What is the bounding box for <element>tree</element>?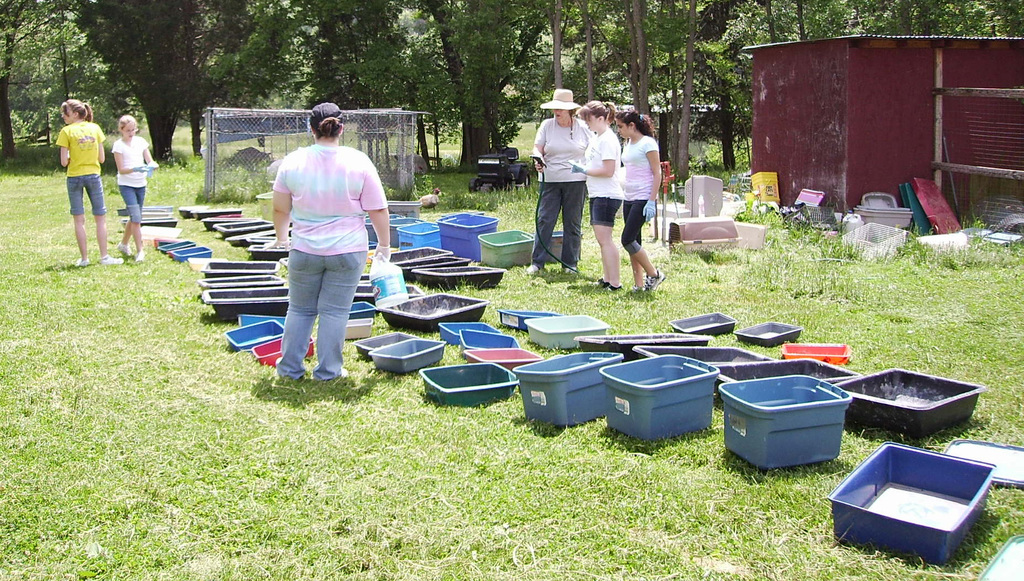
[left=620, top=0, right=668, bottom=127].
